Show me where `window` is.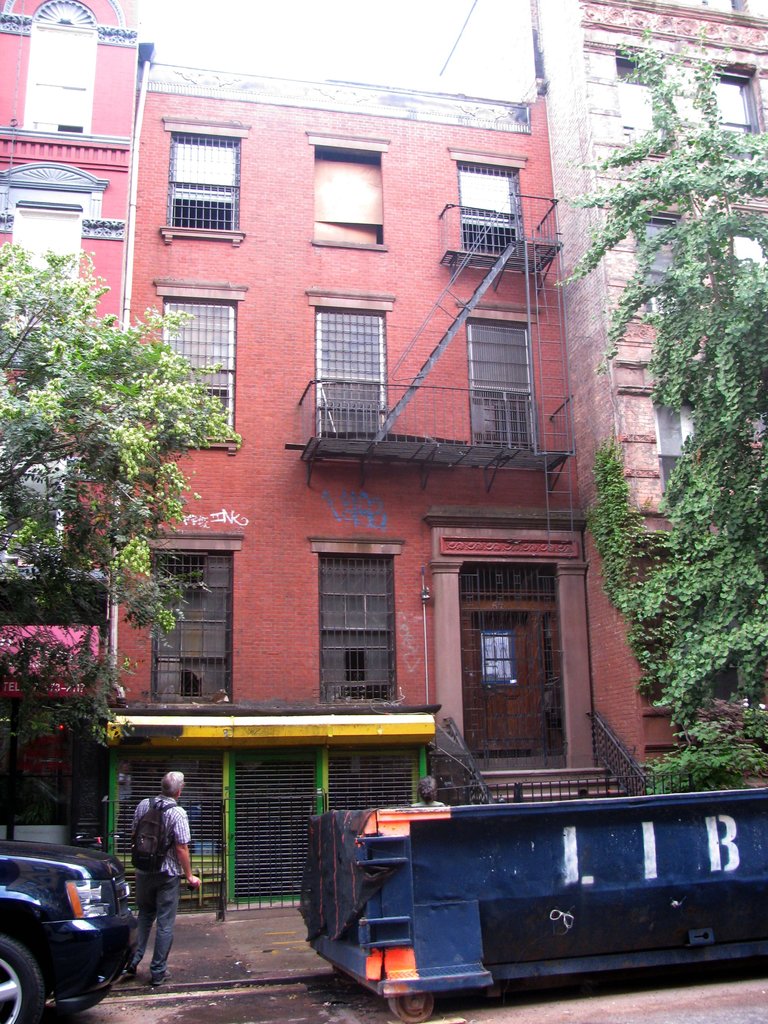
`window` is at {"x1": 2, "y1": 169, "x2": 88, "y2": 364}.
